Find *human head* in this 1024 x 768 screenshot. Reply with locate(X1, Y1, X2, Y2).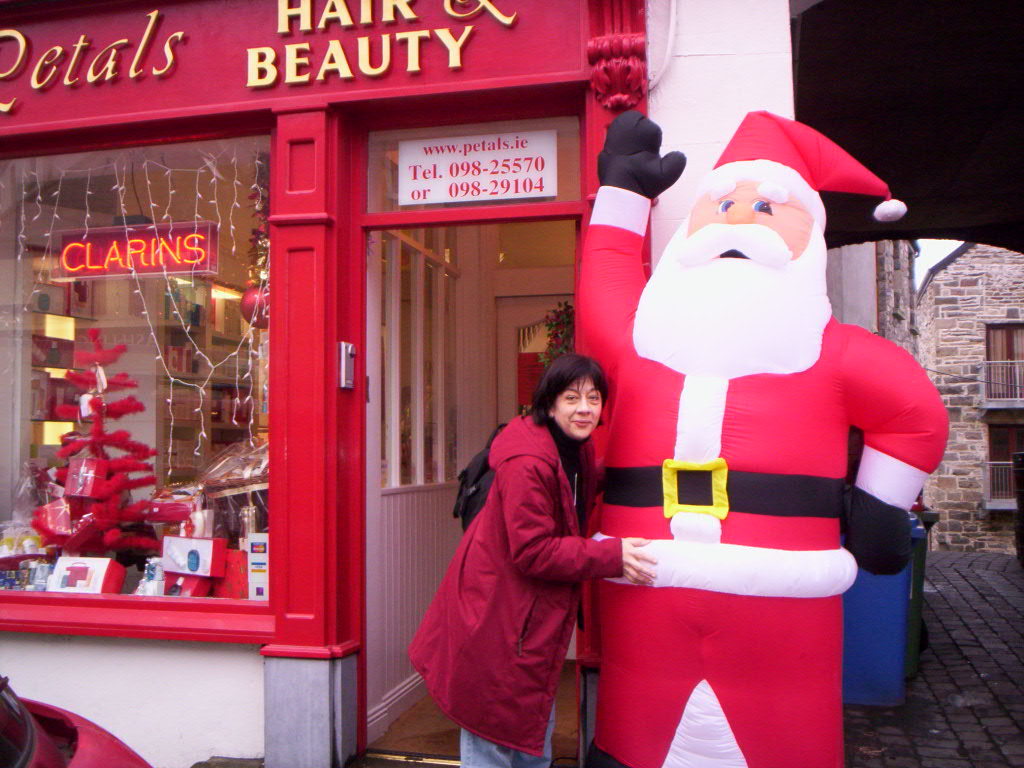
locate(531, 358, 614, 442).
